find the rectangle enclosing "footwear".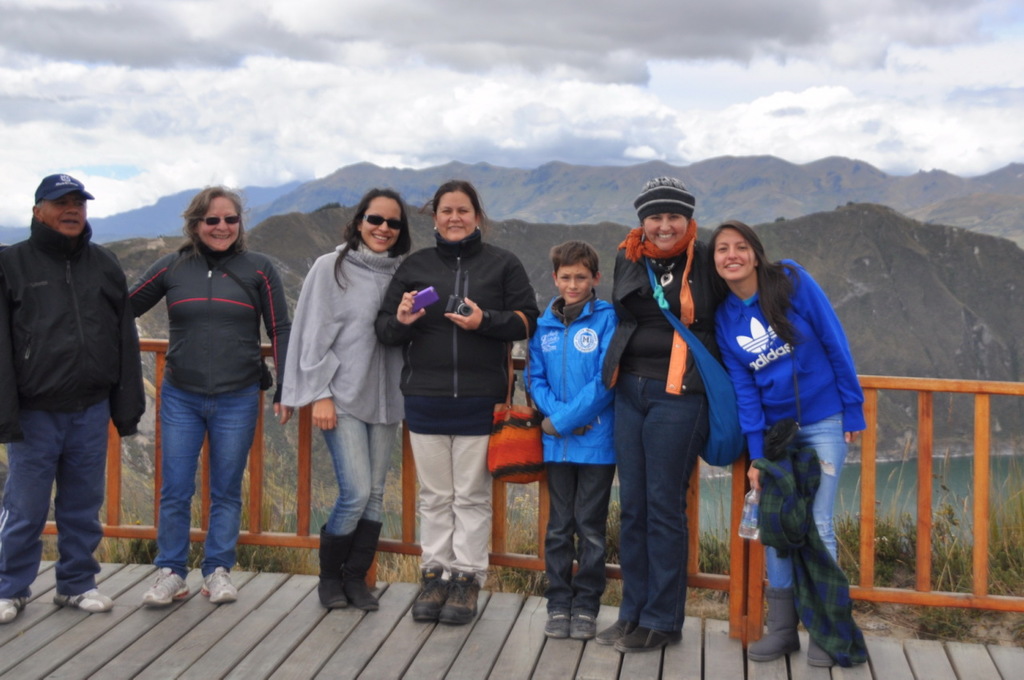
detection(198, 565, 237, 609).
